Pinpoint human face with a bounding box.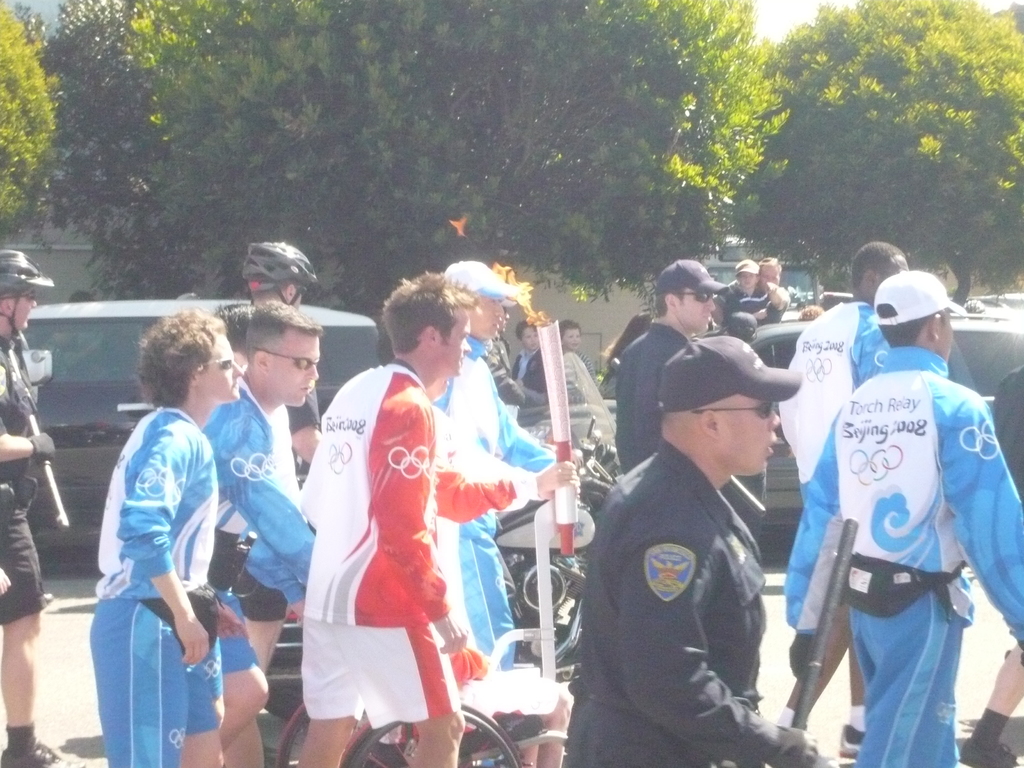
(left=443, top=309, right=472, bottom=377).
